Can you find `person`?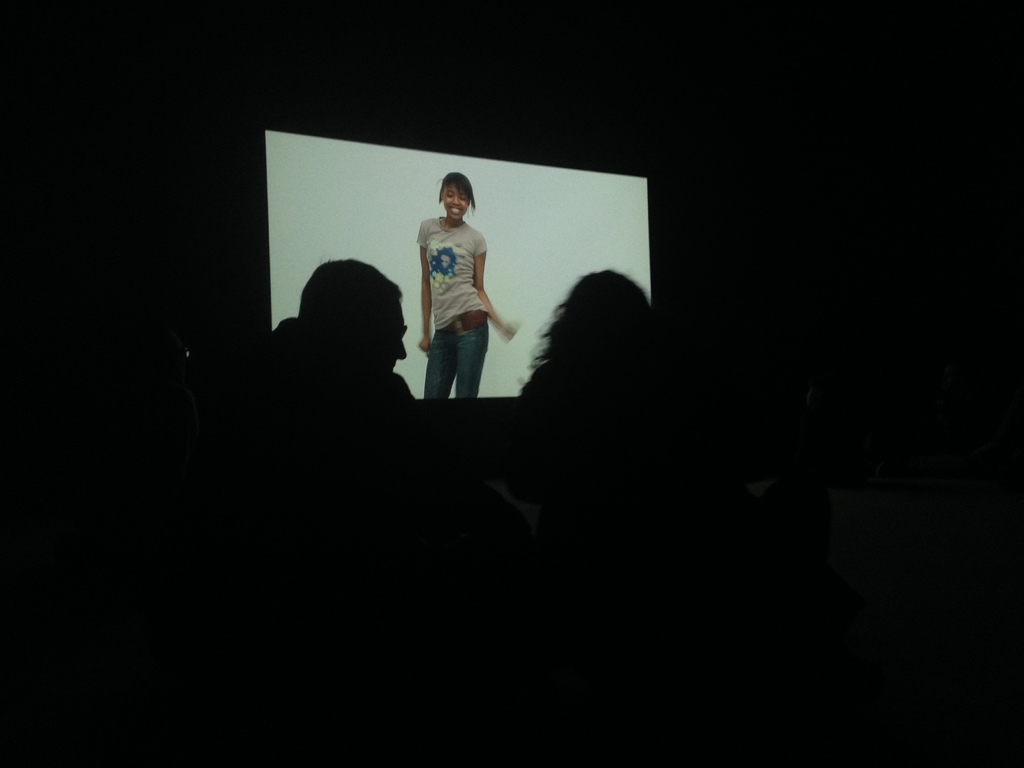
Yes, bounding box: (left=404, top=164, right=494, bottom=412).
